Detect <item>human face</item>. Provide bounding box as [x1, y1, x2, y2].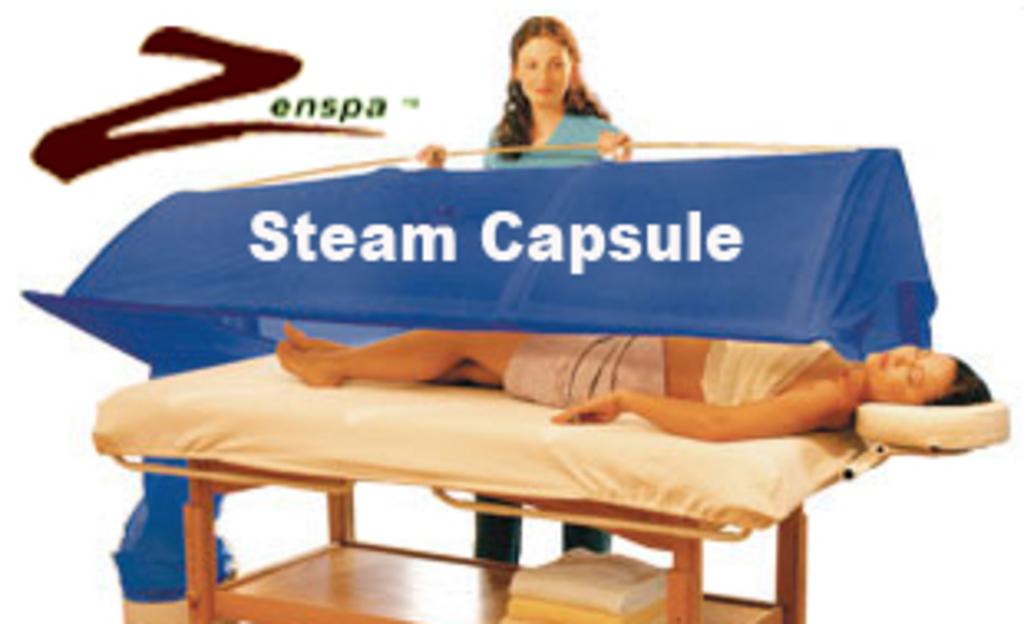
[519, 36, 565, 99].
